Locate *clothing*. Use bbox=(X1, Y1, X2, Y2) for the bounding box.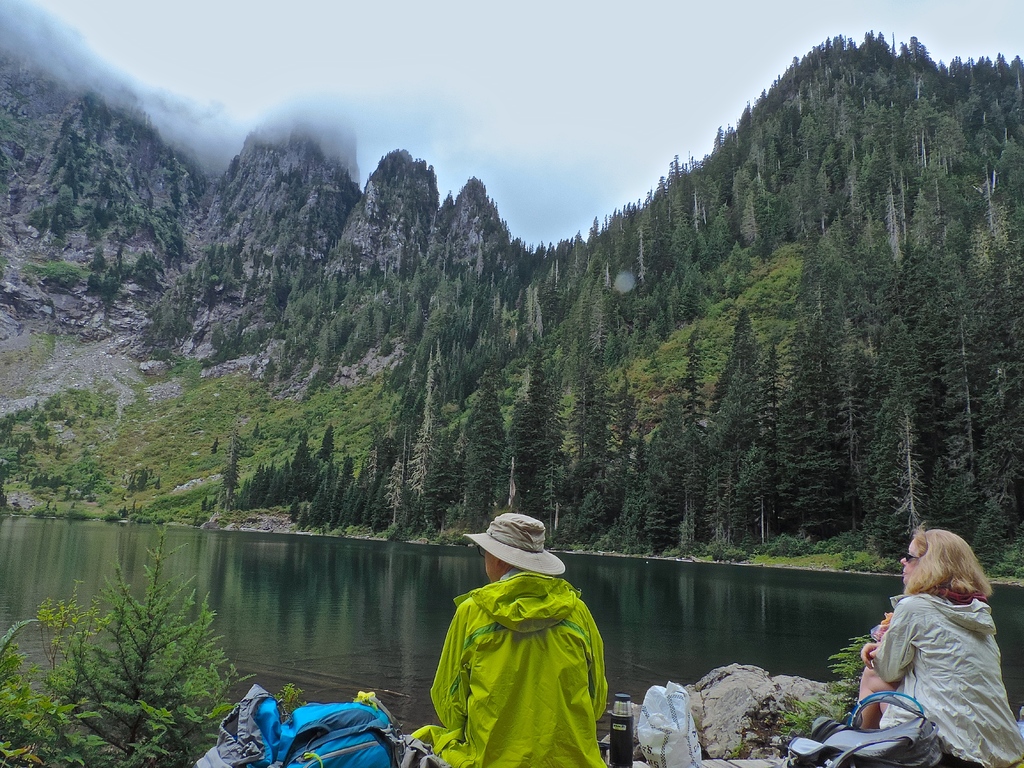
bbox=(412, 572, 612, 767).
